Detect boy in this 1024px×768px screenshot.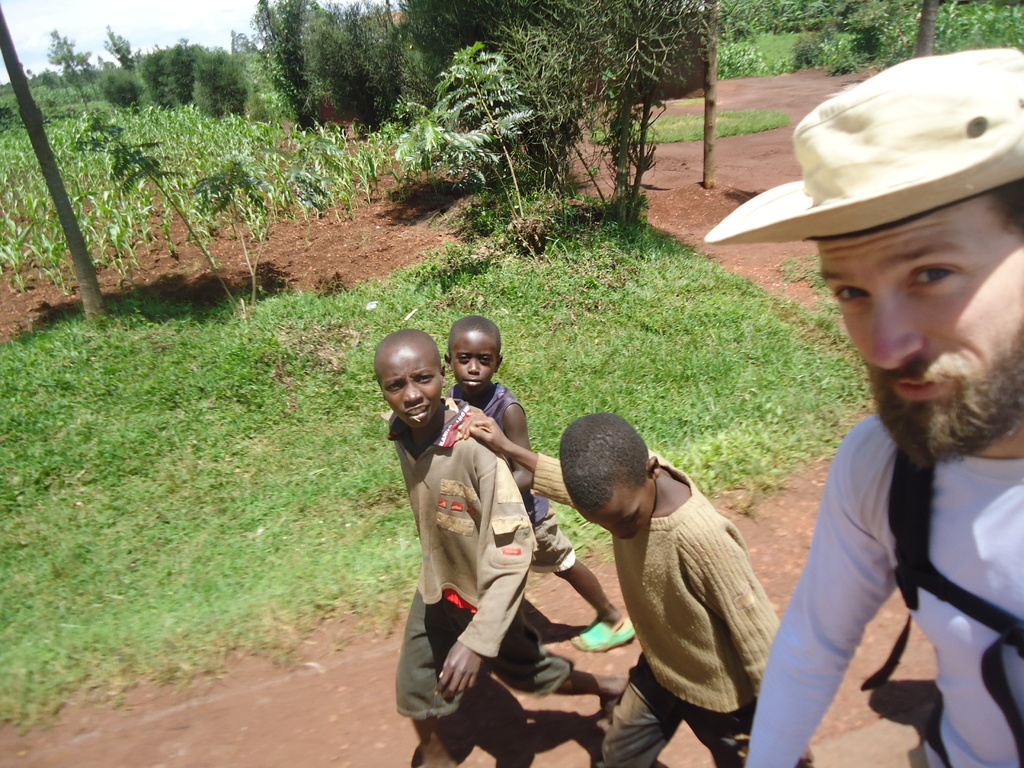
Detection: region(386, 326, 637, 767).
